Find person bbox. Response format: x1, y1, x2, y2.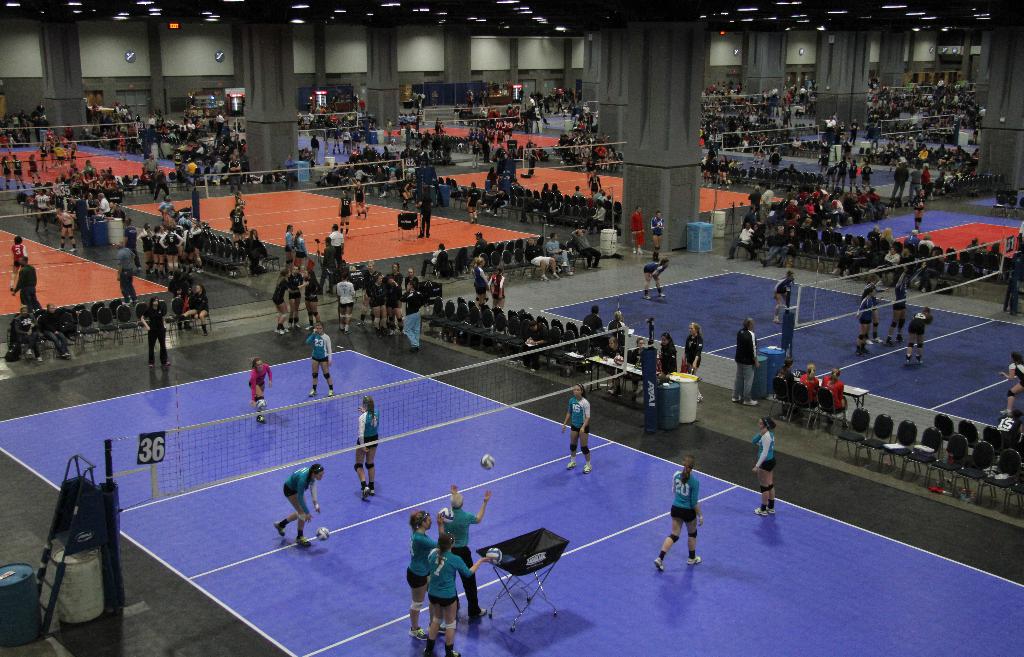
472, 259, 490, 298.
